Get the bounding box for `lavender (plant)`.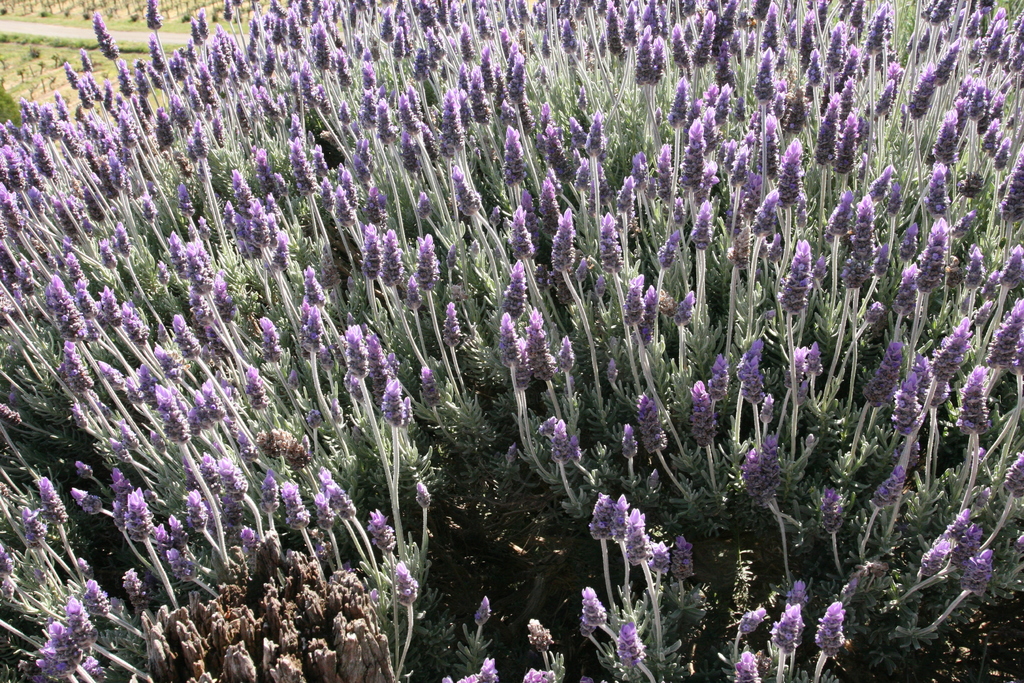
left=991, top=450, right=1021, bottom=557.
